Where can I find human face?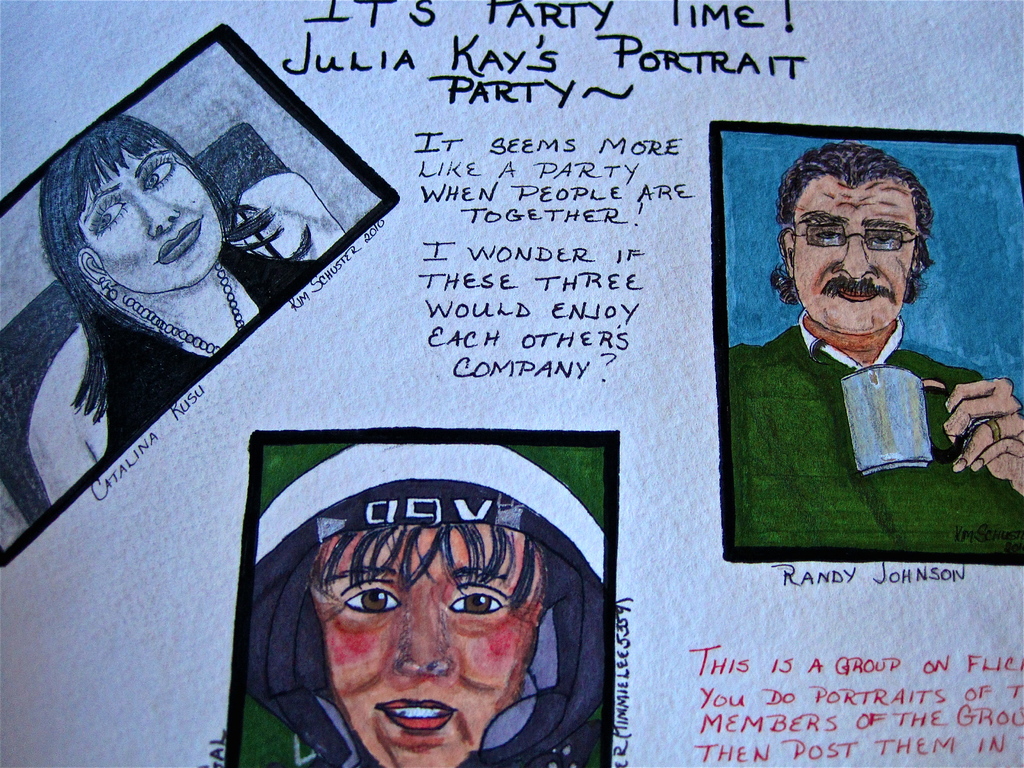
You can find it at (792, 186, 914, 333).
